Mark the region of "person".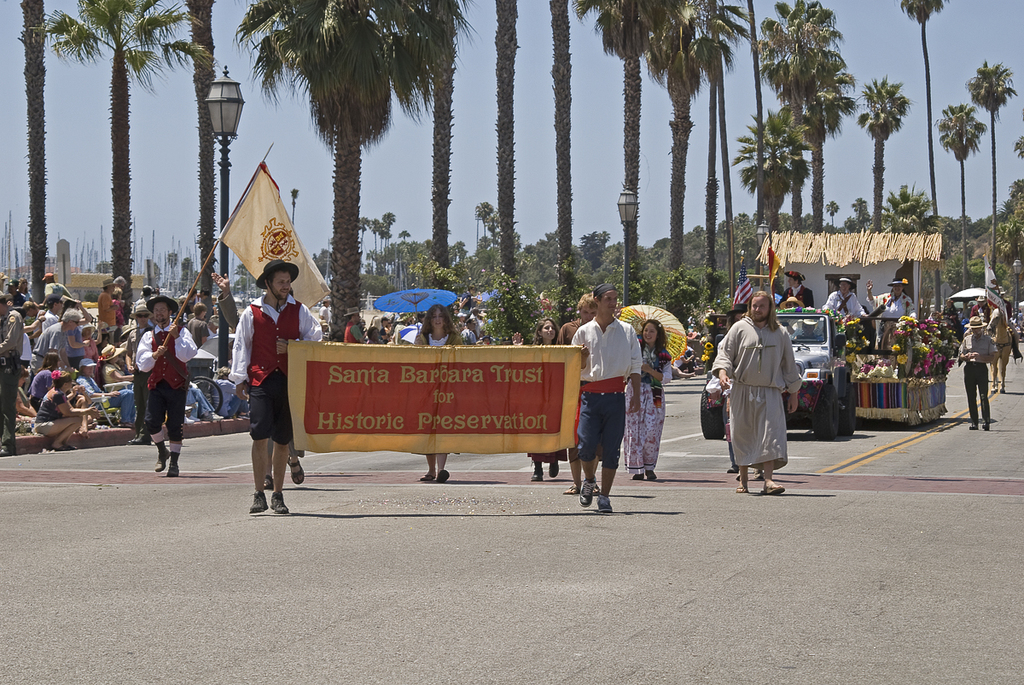
Region: <box>26,308,76,371</box>.
